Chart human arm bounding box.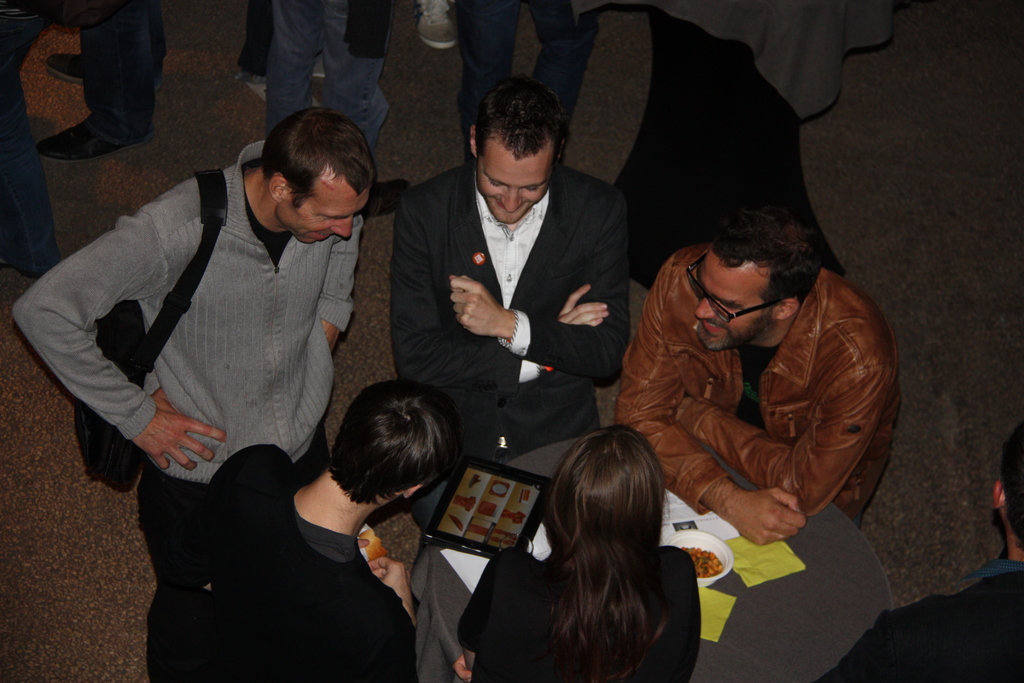
Charted: 195,439,297,524.
